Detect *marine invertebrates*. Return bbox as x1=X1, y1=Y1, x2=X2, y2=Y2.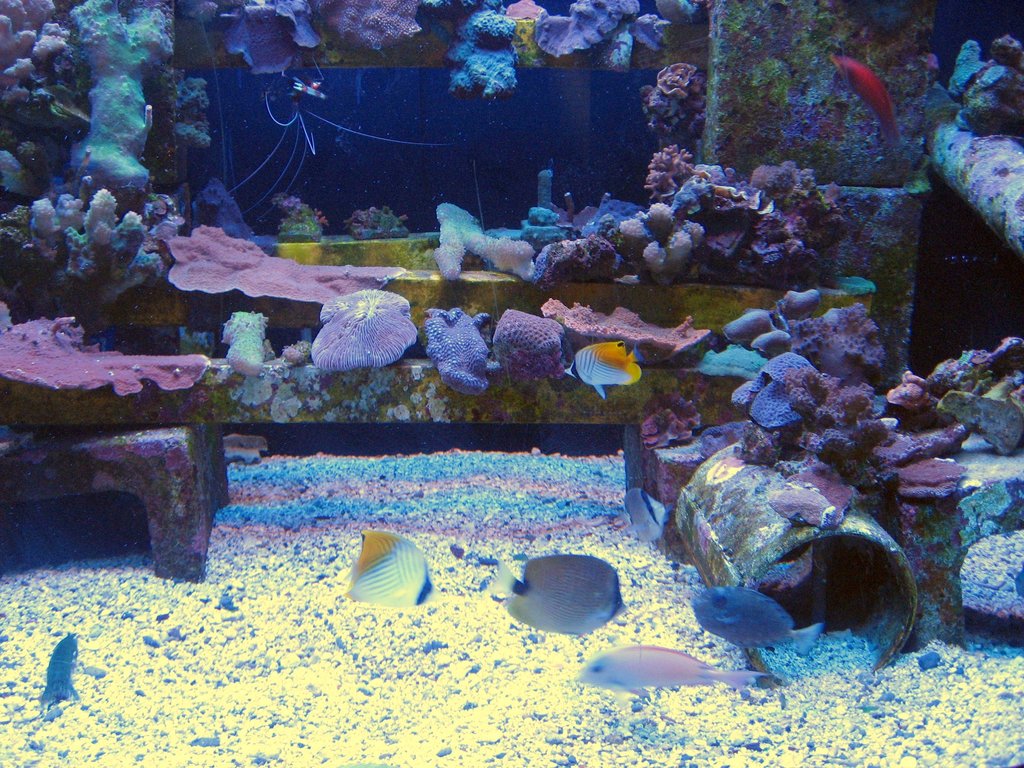
x1=27, y1=180, x2=154, y2=283.
